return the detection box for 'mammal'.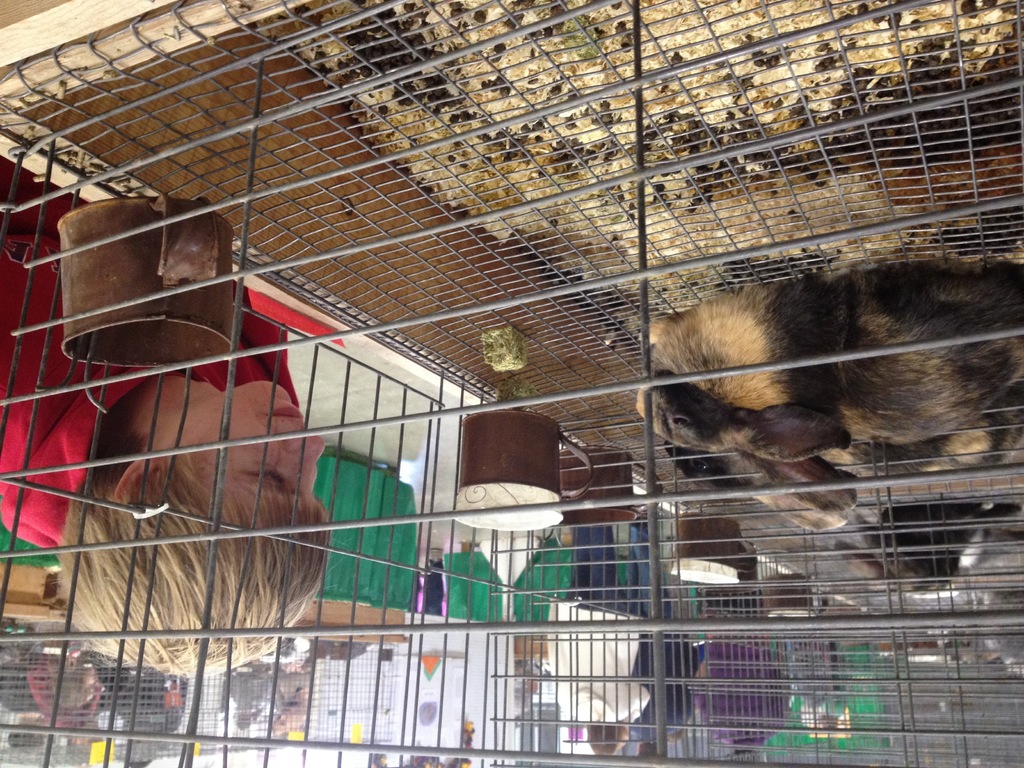
locate(842, 492, 1023, 610).
